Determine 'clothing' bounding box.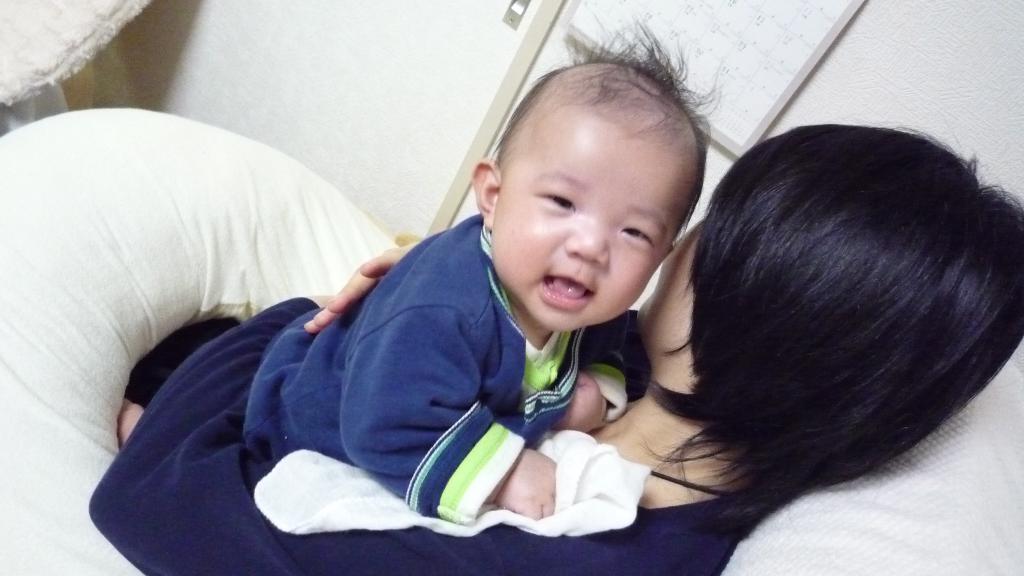
Determined: 245:215:631:527.
